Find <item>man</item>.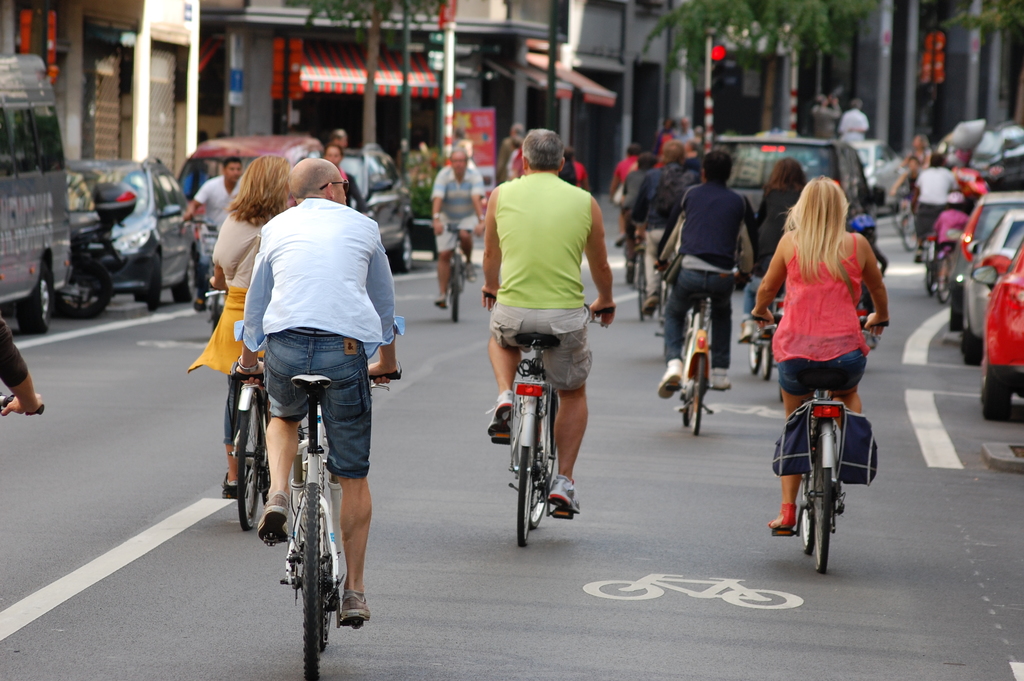
Rect(911, 152, 958, 262).
